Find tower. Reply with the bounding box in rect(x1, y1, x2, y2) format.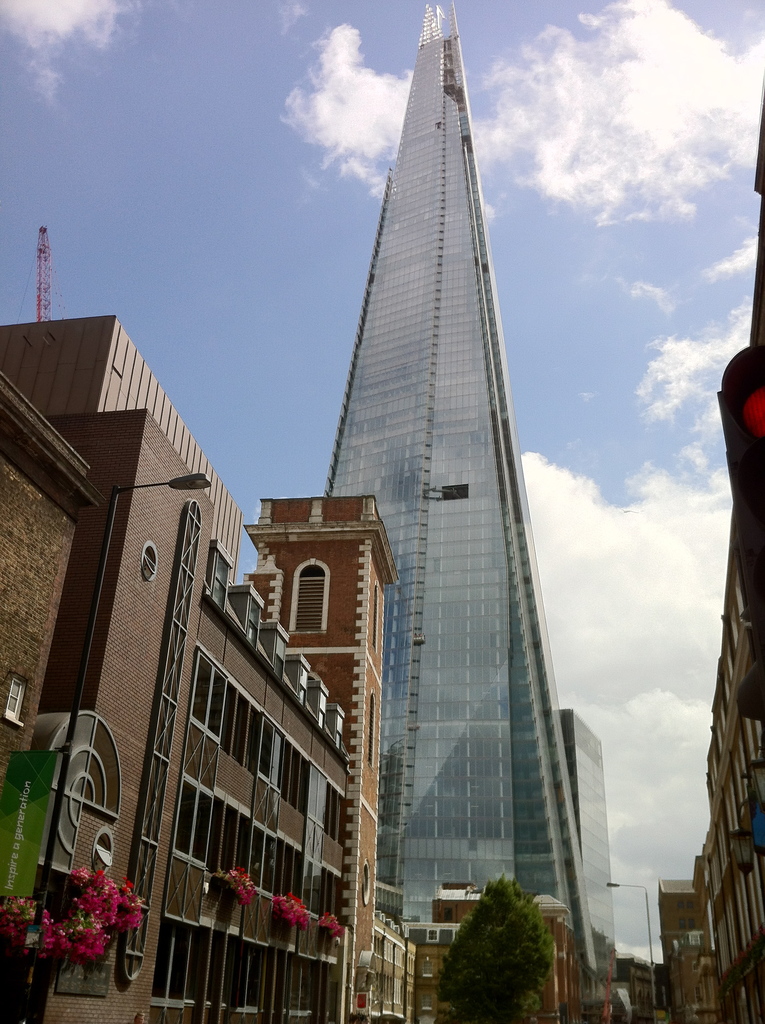
rect(322, 0, 616, 1023).
